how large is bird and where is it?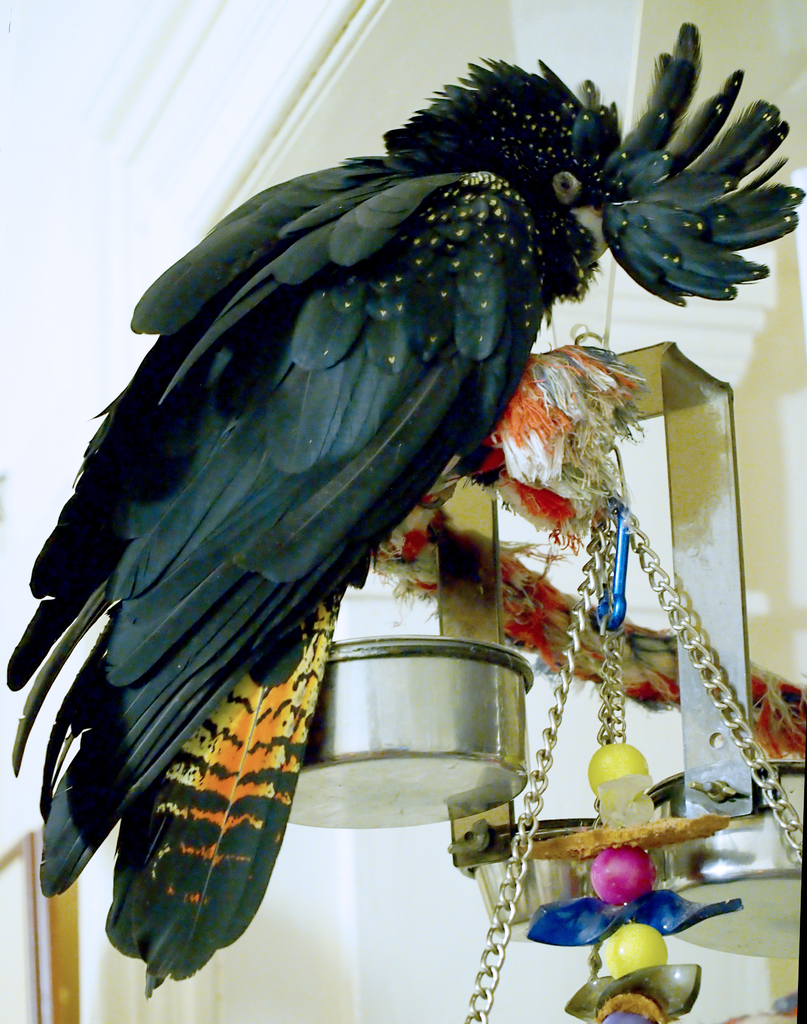
Bounding box: select_region(29, 53, 753, 953).
